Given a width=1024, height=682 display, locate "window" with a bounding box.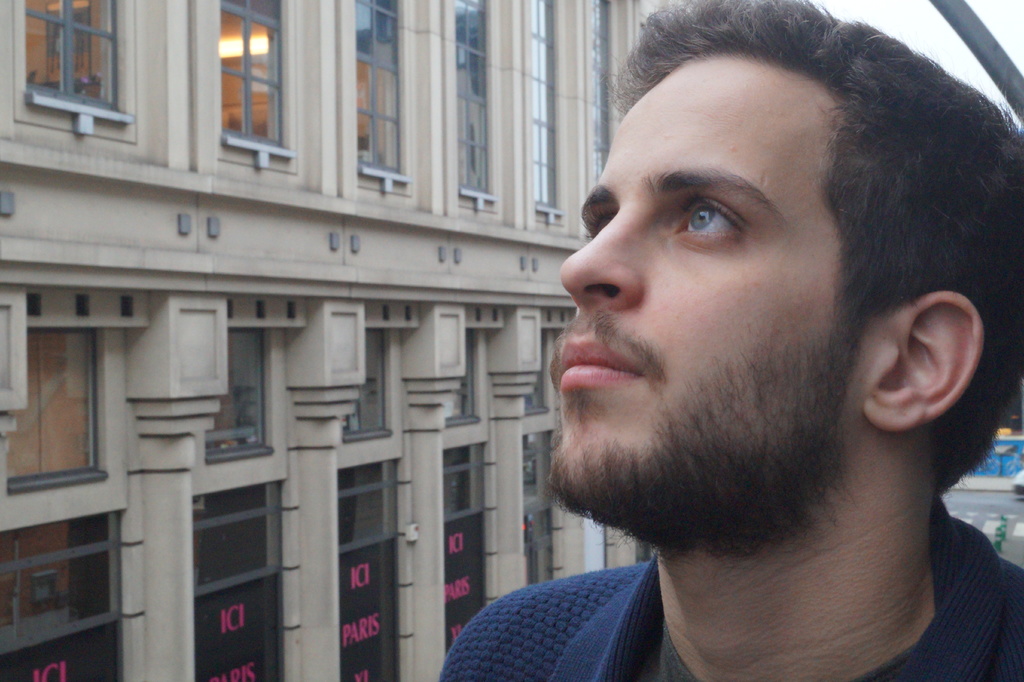
Located: (x1=520, y1=429, x2=557, y2=513).
